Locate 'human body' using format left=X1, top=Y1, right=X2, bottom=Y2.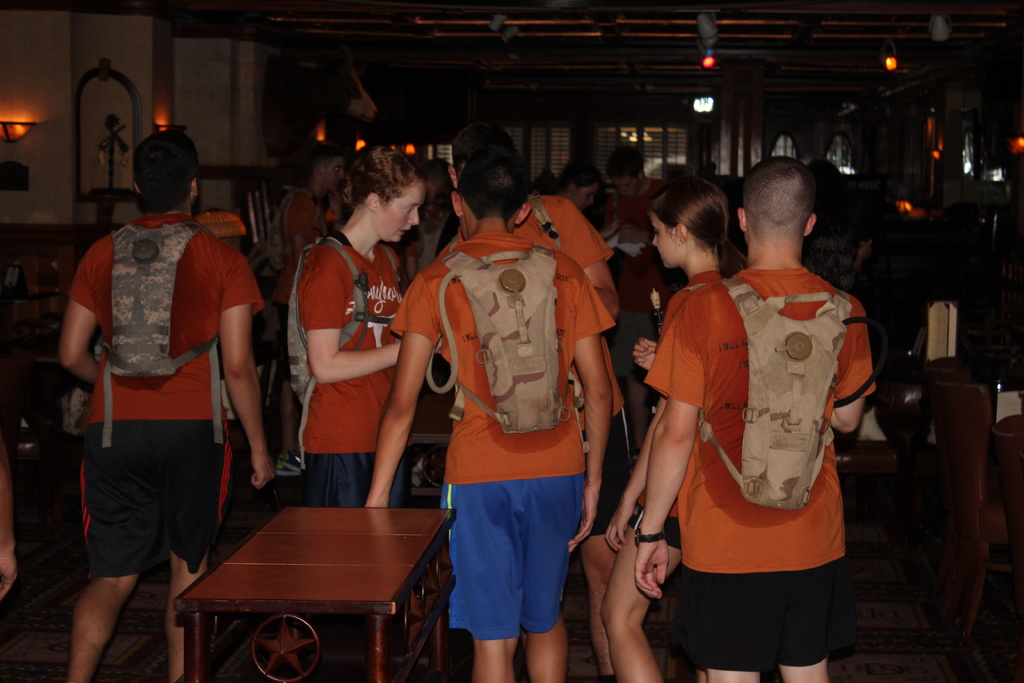
left=442, top=105, right=627, bottom=682.
